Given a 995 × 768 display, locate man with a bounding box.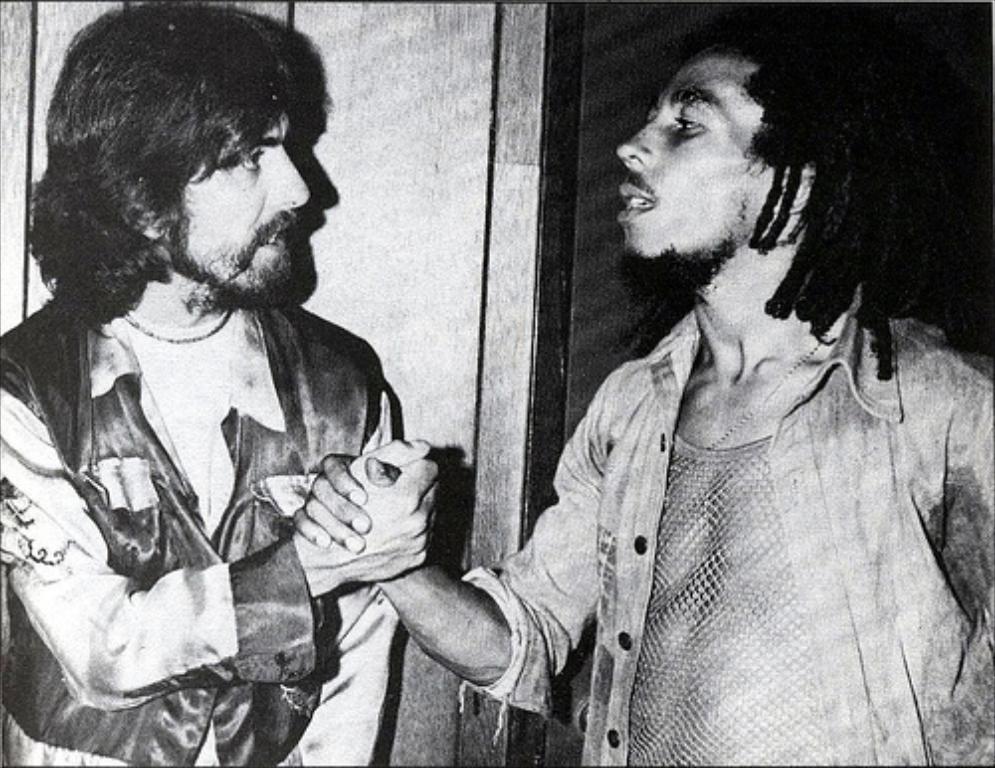
Located: (x1=384, y1=26, x2=961, y2=748).
